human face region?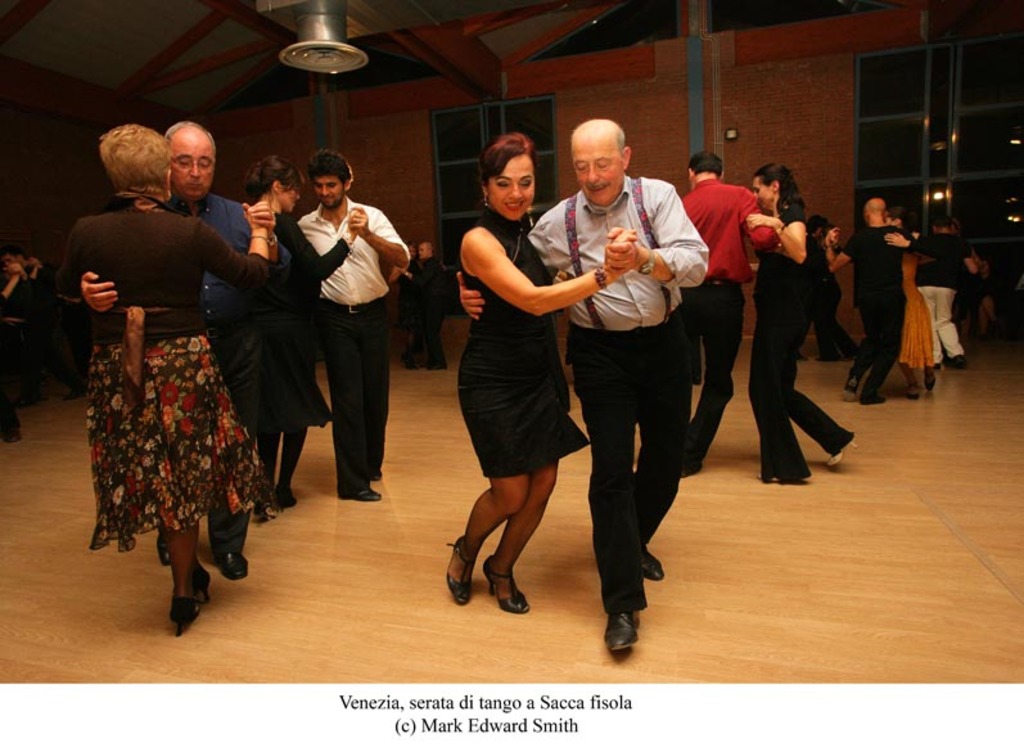
(488, 159, 534, 220)
